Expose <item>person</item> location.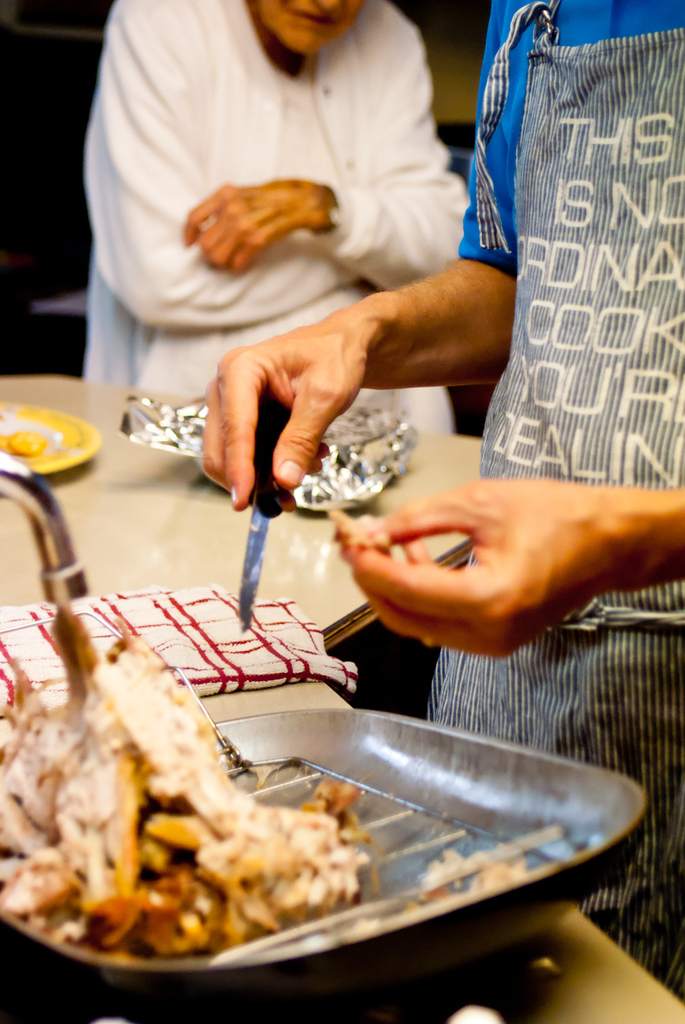
Exposed at (84,0,470,434).
